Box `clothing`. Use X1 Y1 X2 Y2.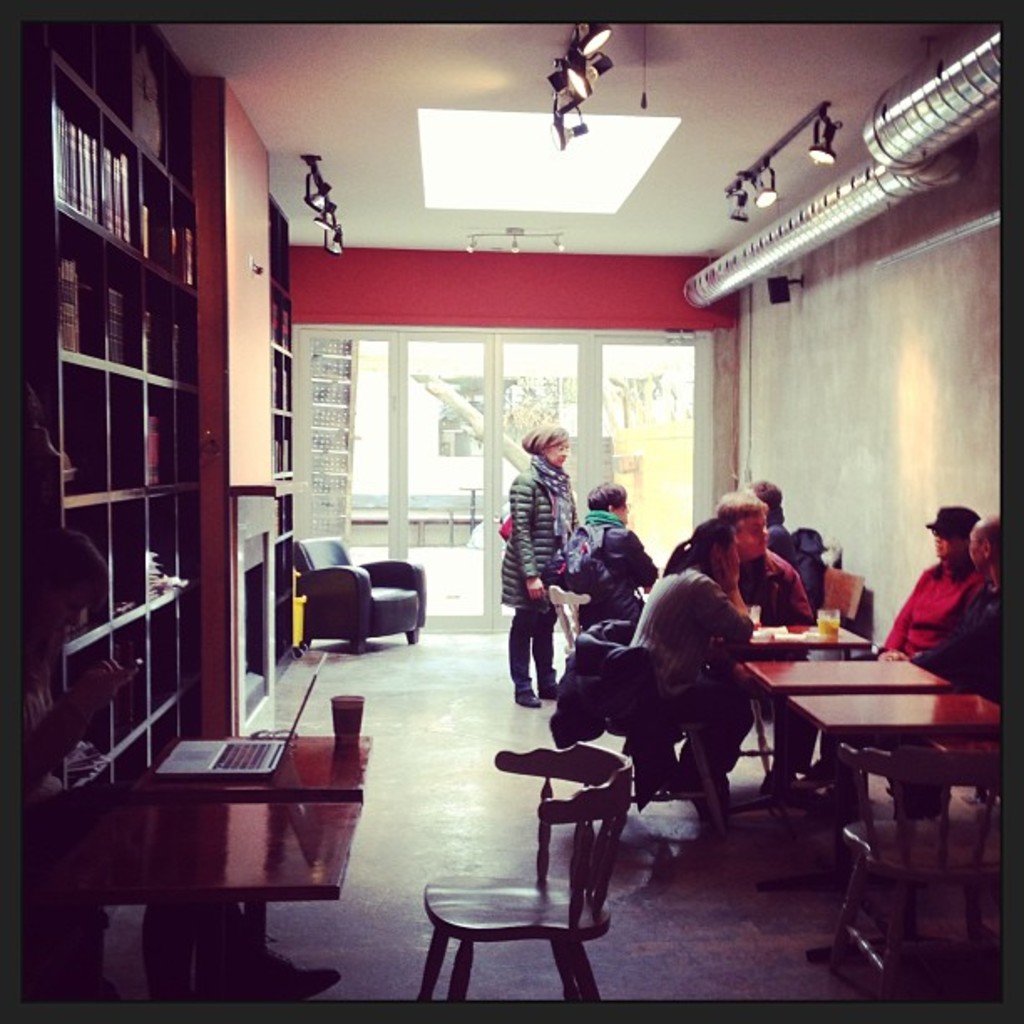
763 519 793 559.
